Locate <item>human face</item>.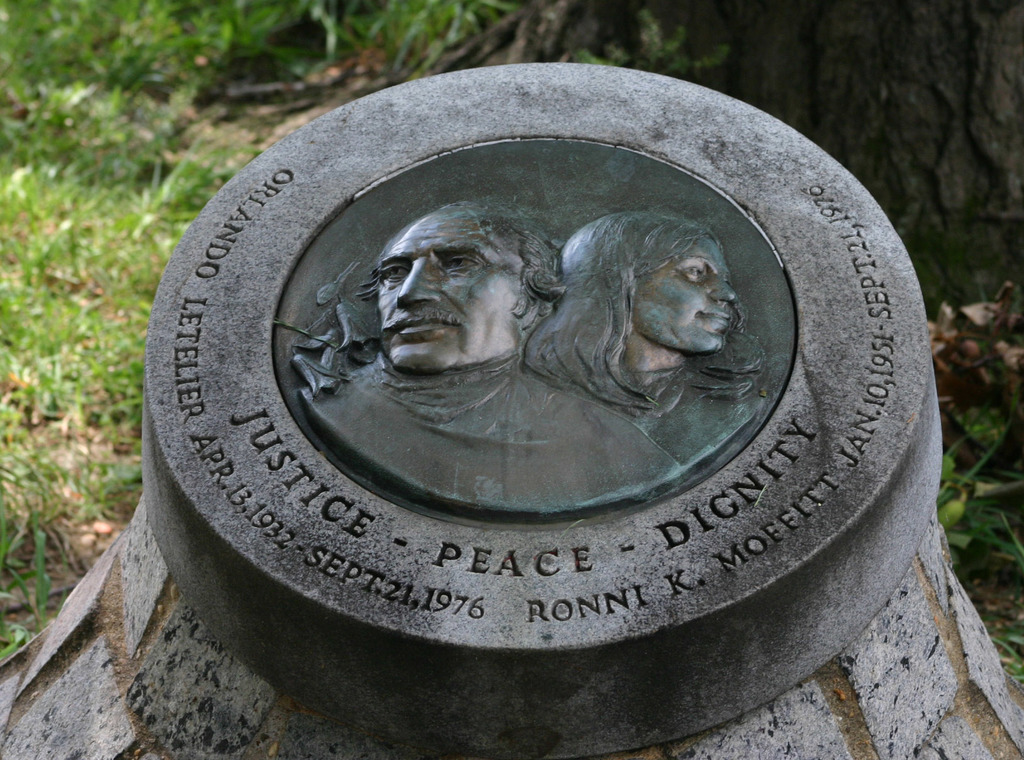
Bounding box: {"left": 627, "top": 234, "right": 738, "bottom": 355}.
